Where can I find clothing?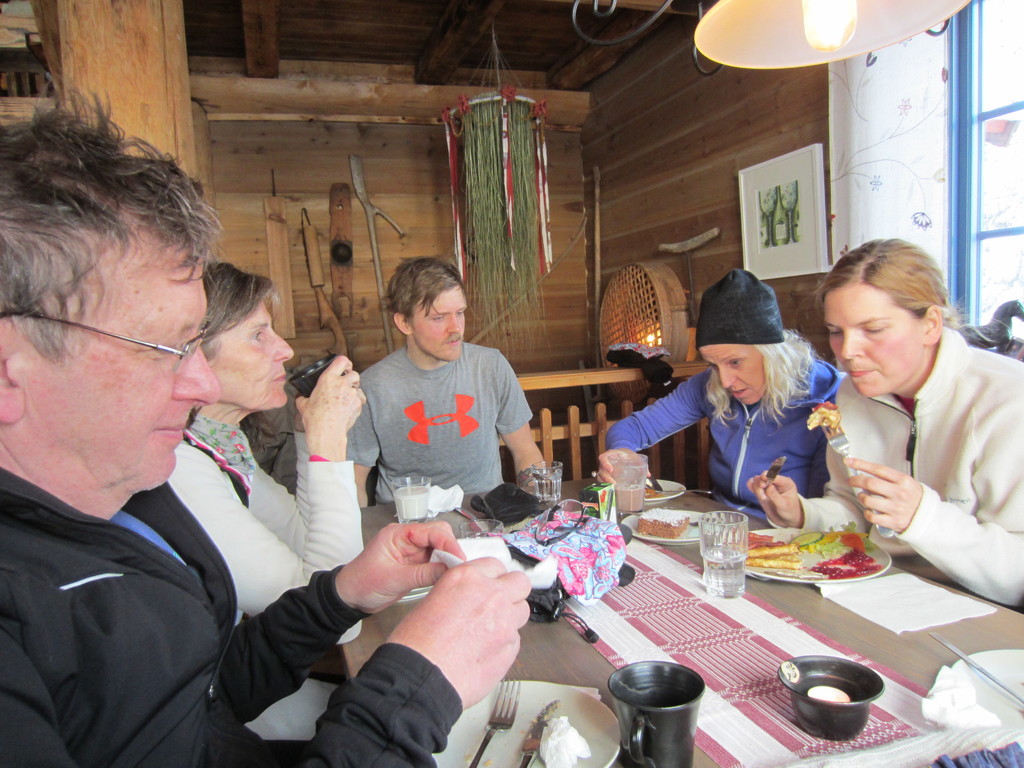
You can find it at 342, 338, 537, 503.
